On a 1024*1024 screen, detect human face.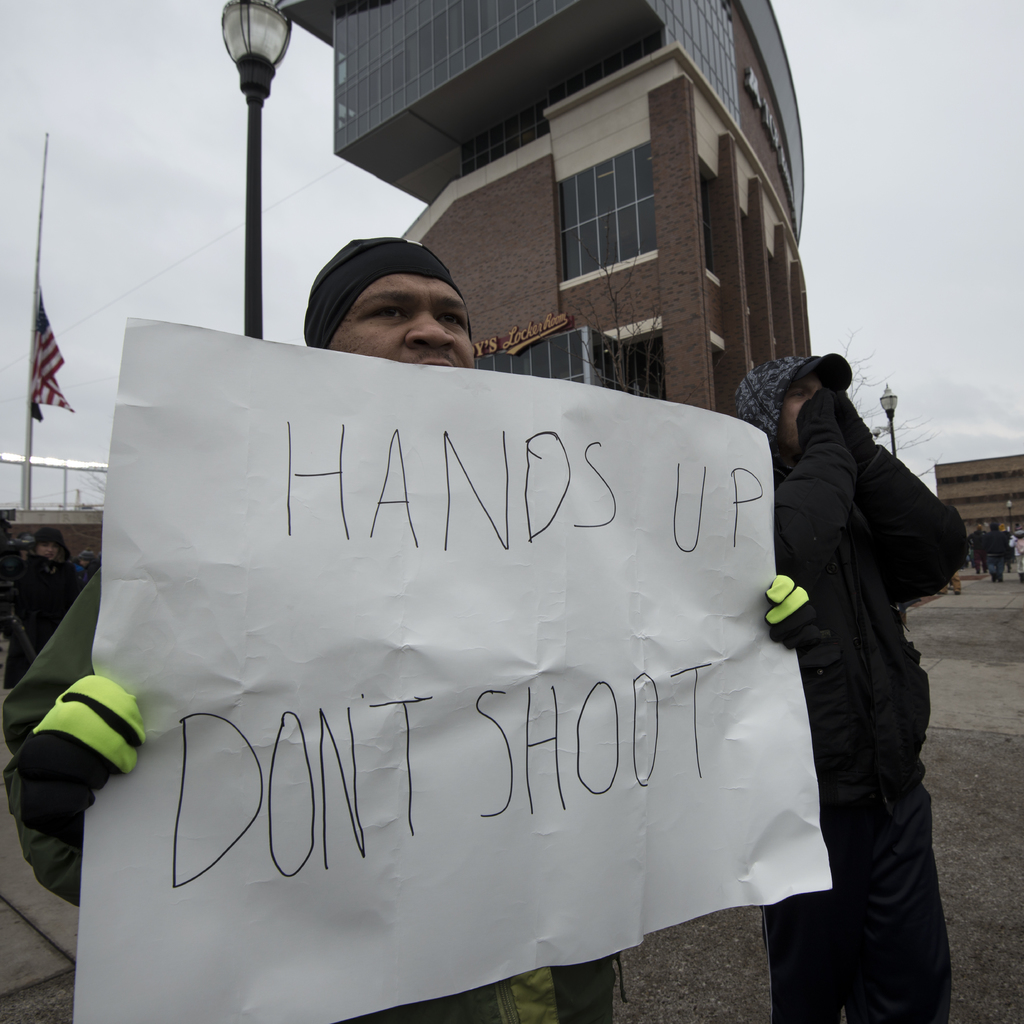
{"left": 774, "top": 373, "right": 819, "bottom": 443}.
